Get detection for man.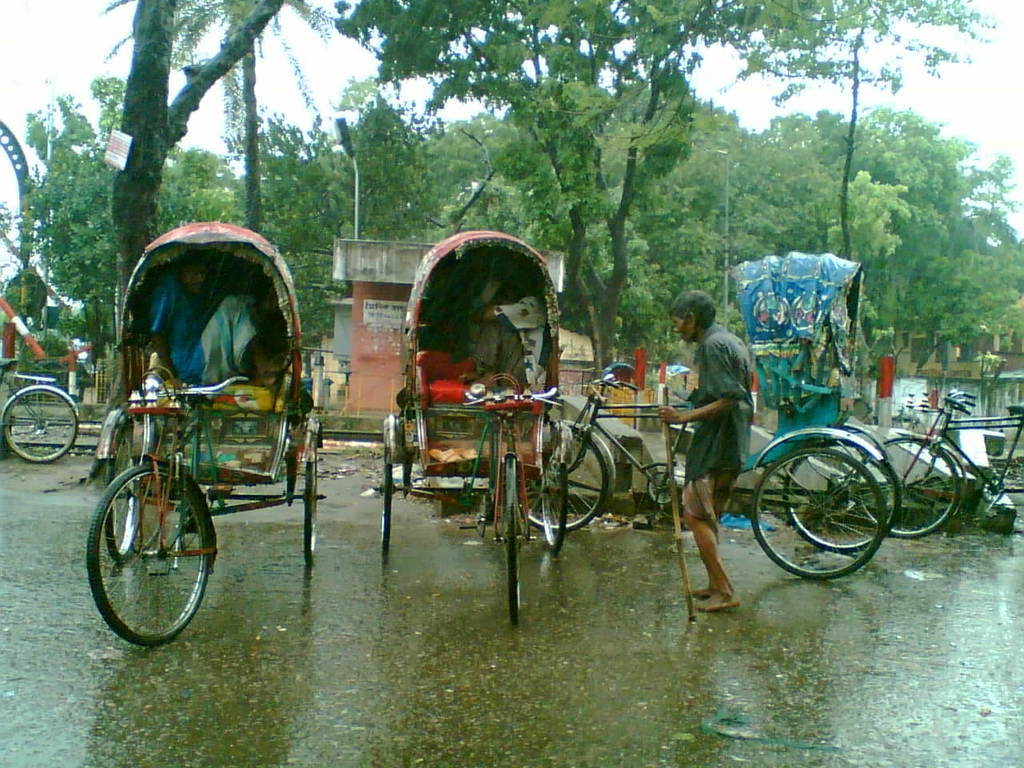
Detection: 668 278 775 613.
